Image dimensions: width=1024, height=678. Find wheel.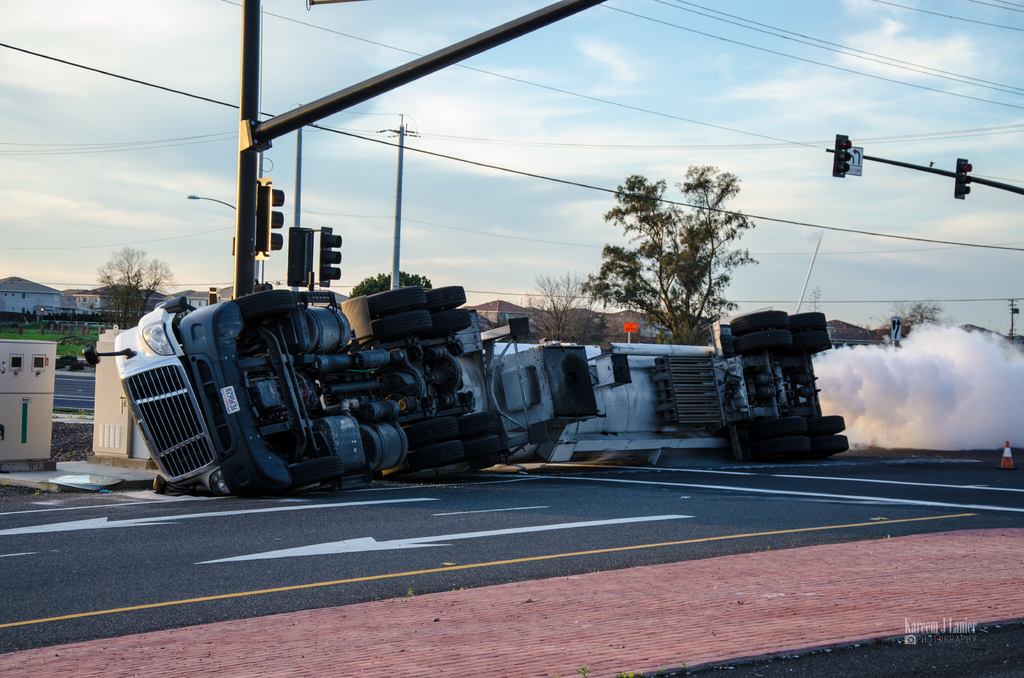
<bbox>372, 311, 433, 339</bbox>.
